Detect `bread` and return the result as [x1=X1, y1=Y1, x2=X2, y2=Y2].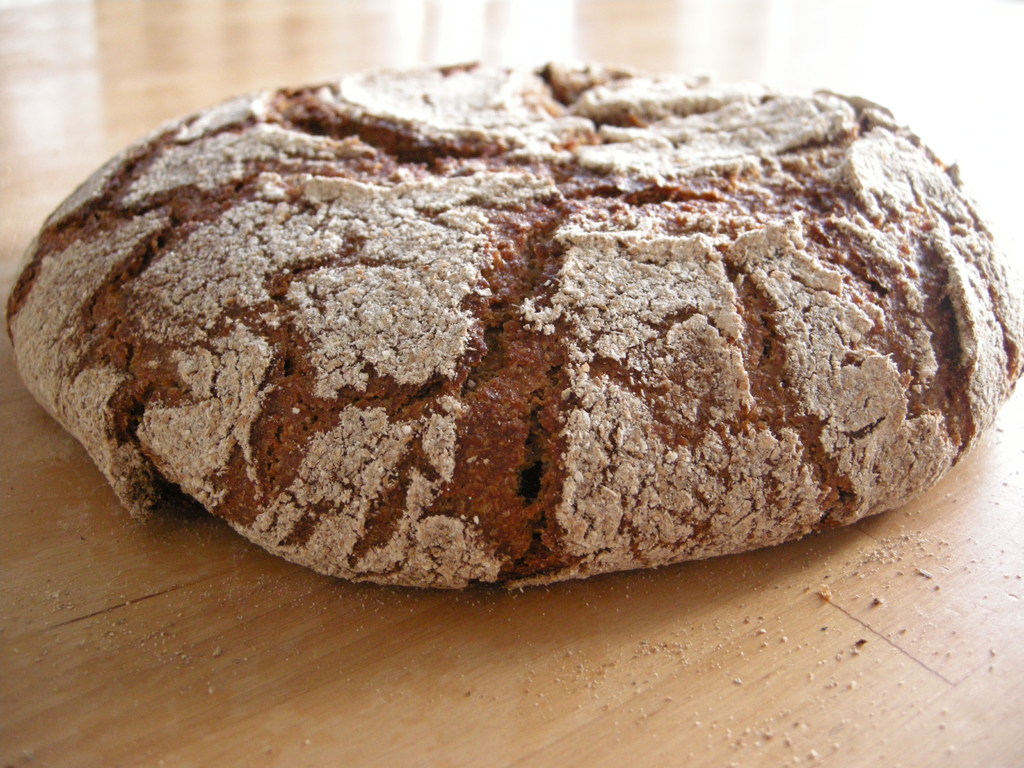
[x1=3, y1=57, x2=1021, y2=594].
